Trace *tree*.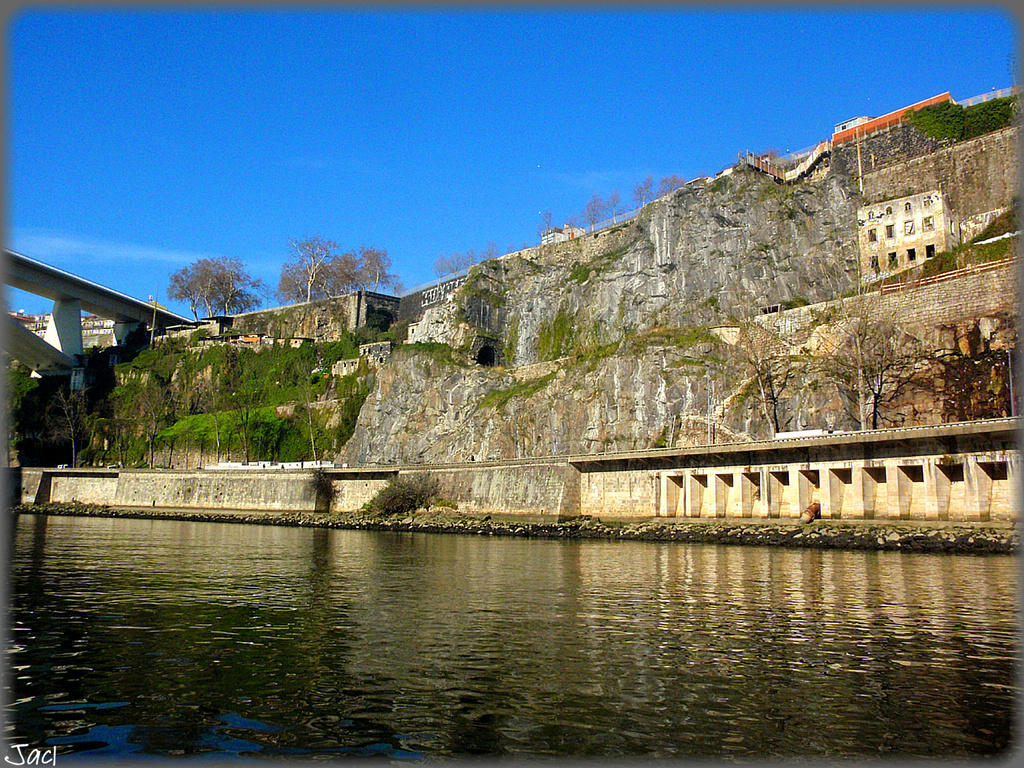
Traced to region(636, 169, 654, 205).
